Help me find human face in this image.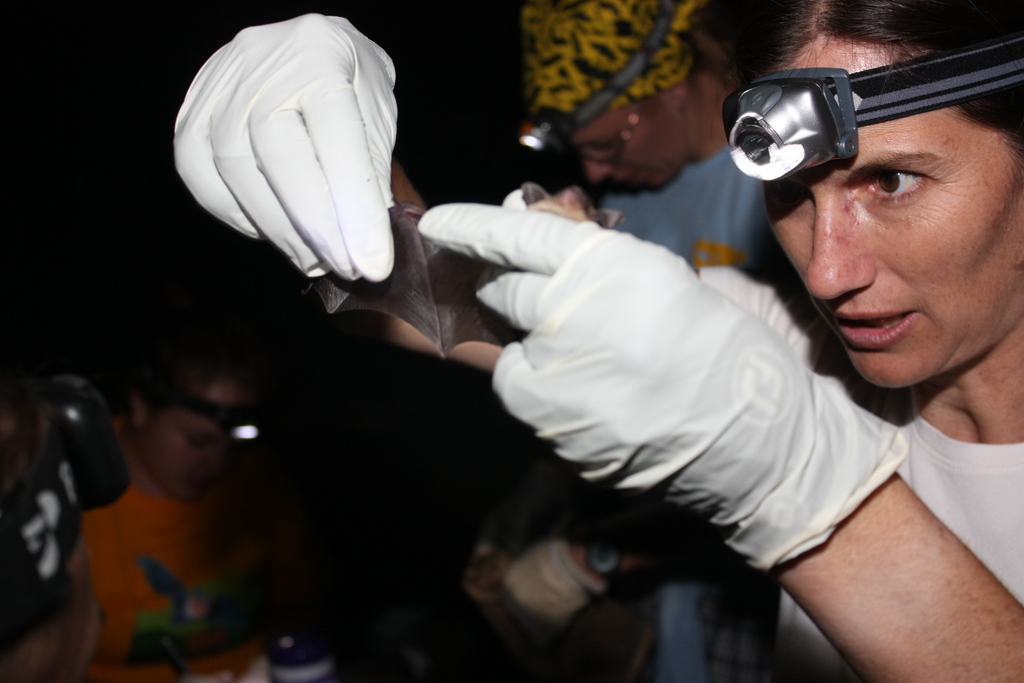
Found it: region(579, 113, 693, 197).
